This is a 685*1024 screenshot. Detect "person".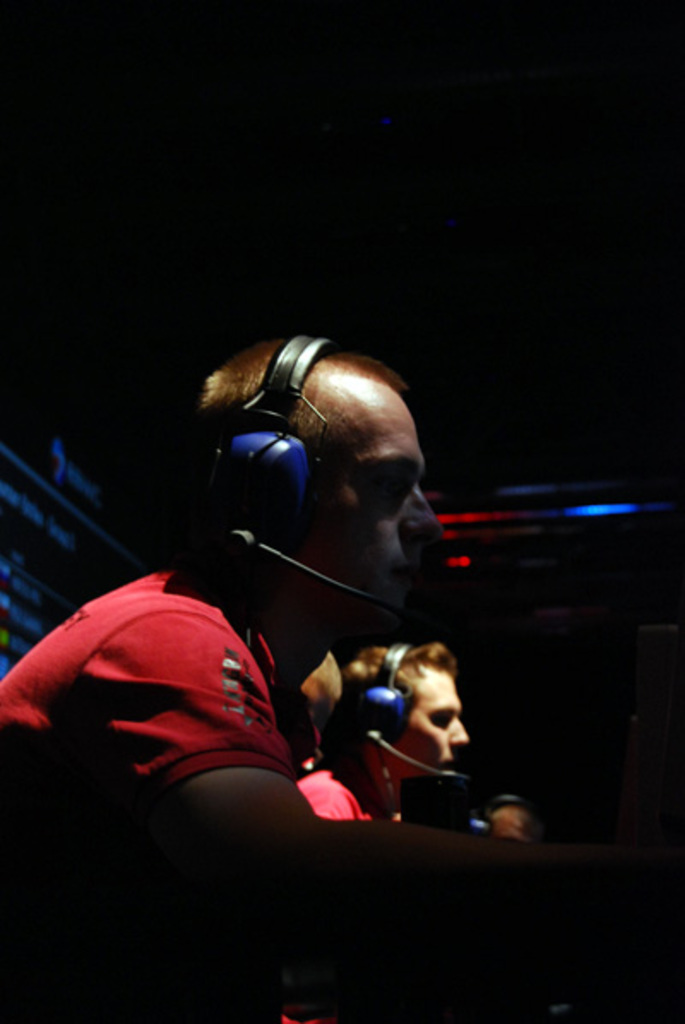
bbox=[279, 639, 469, 1022].
